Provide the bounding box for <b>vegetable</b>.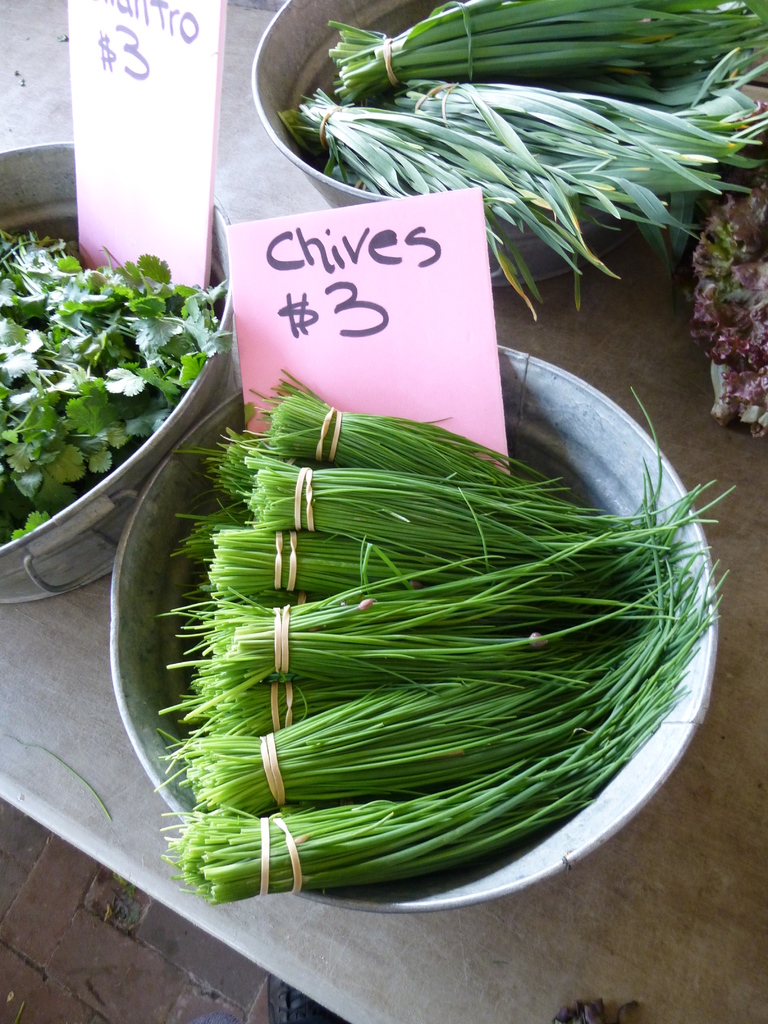
(left=291, top=22, right=749, bottom=330).
